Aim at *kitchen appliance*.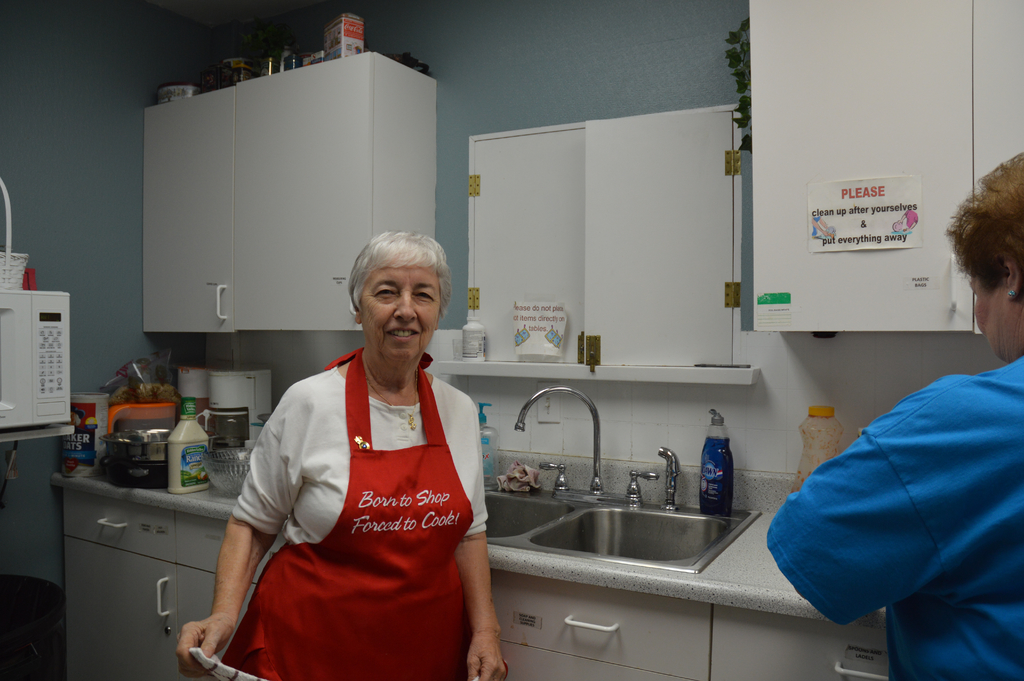
Aimed at 0, 293, 72, 426.
